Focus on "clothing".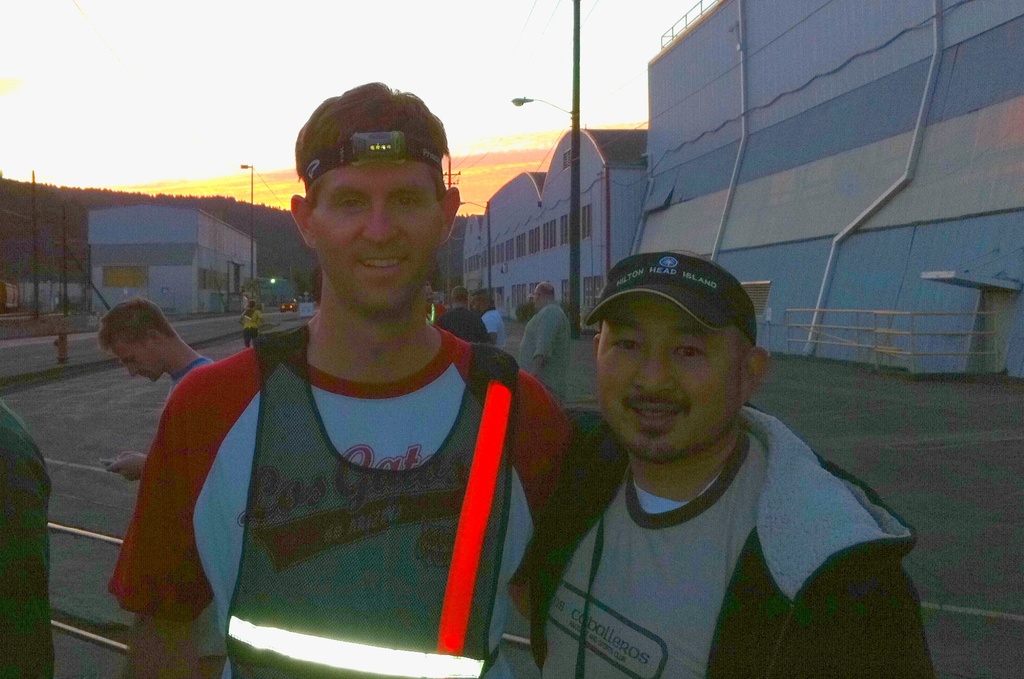
Focused at x1=101, y1=314, x2=566, y2=678.
